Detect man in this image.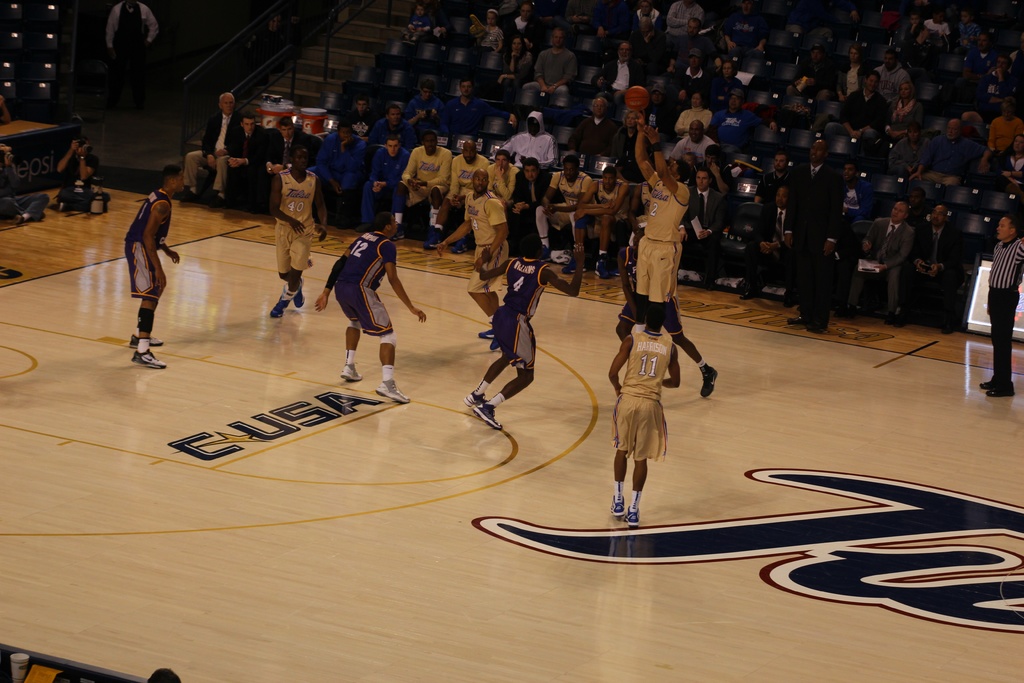
Detection: bbox=[438, 166, 512, 345].
